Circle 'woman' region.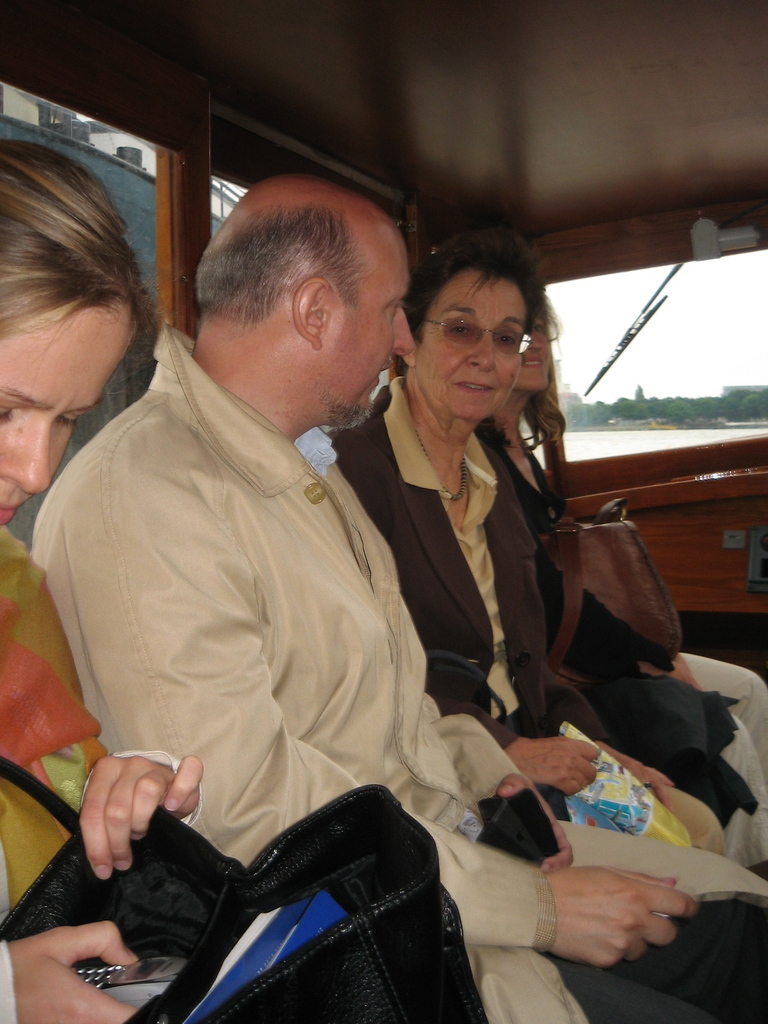
Region: 0 137 203 1023.
